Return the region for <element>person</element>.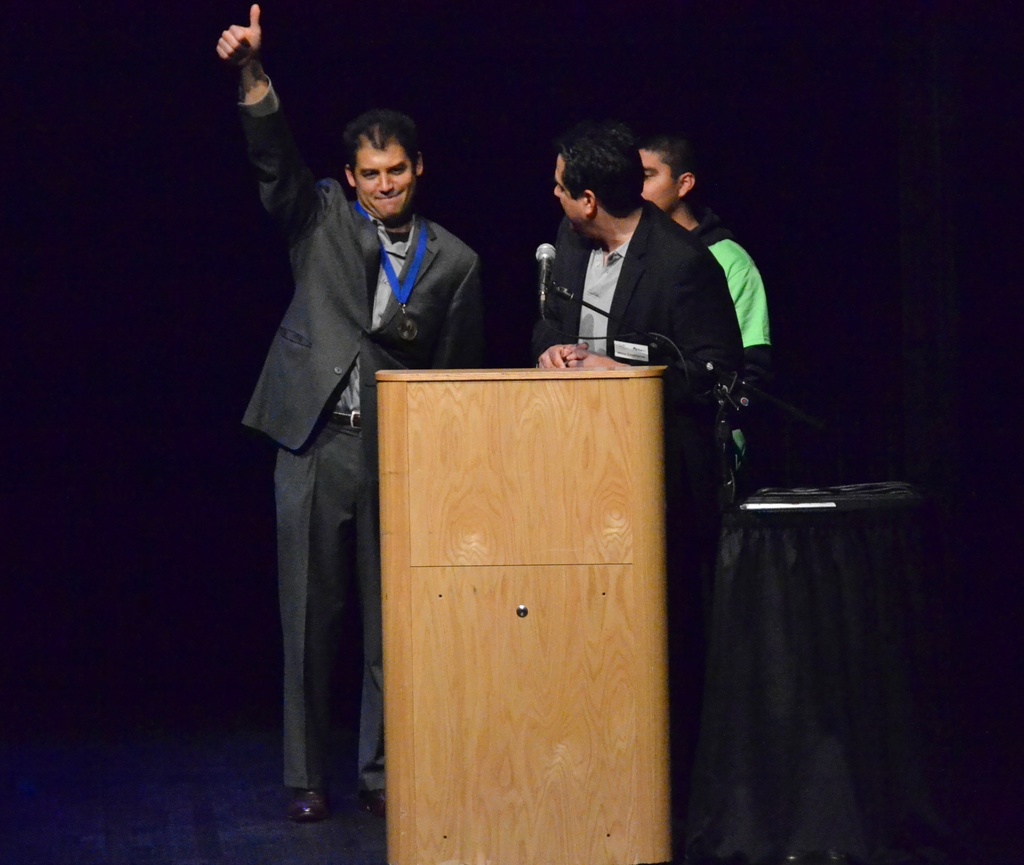
(529, 113, 740, 857).
